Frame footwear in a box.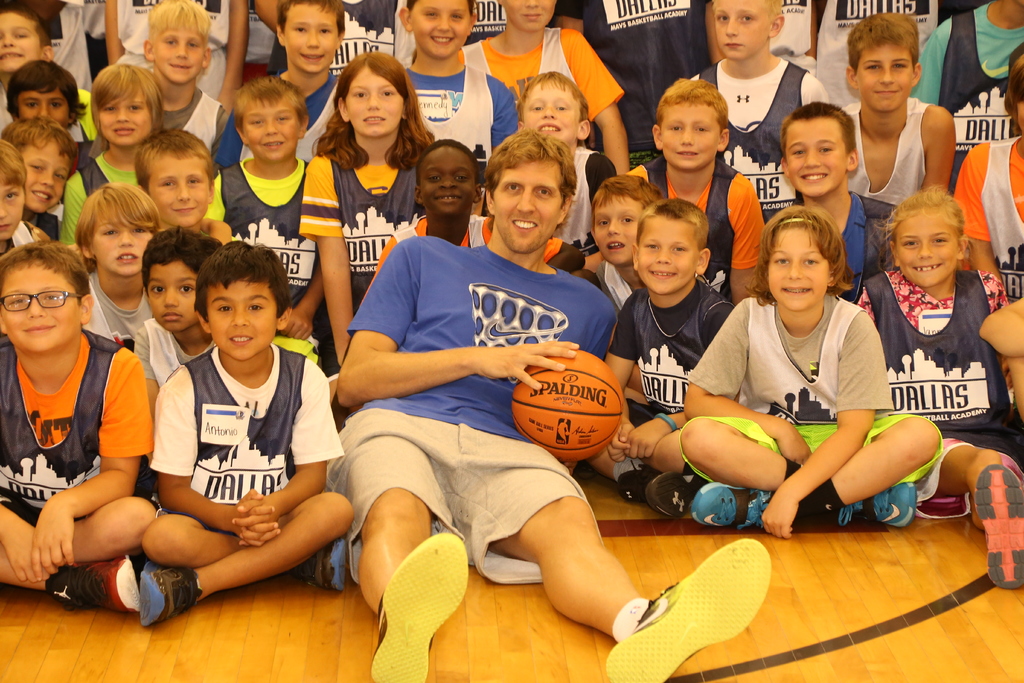
select_region(140, 564, 198, 627).
